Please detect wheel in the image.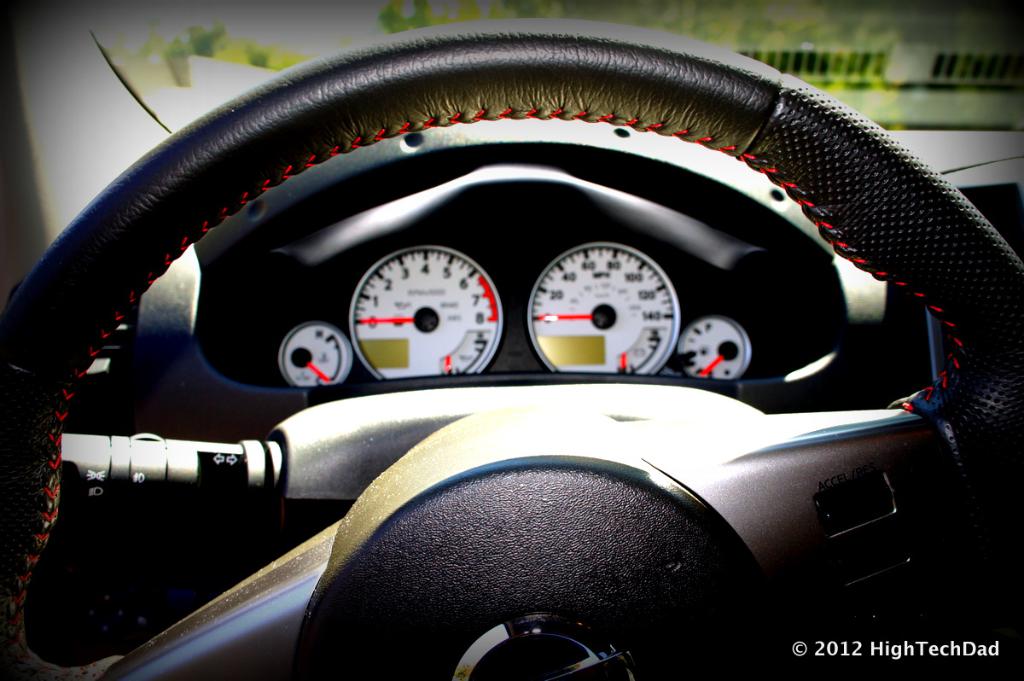
0 19 1023 680.
